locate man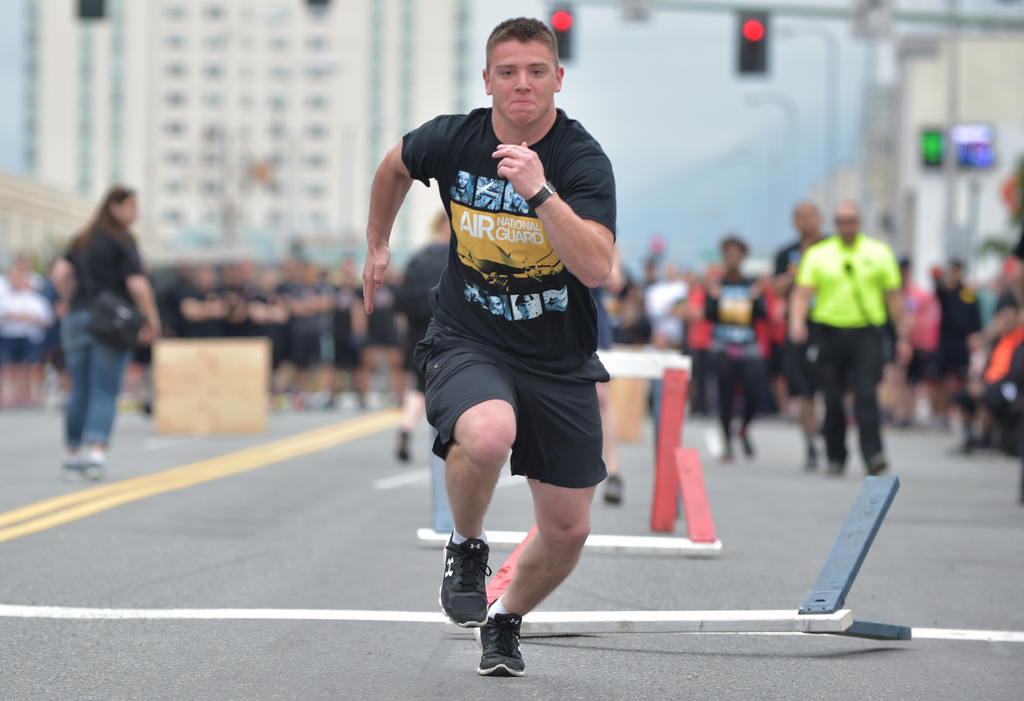
region(688, 238, 780, 442)
